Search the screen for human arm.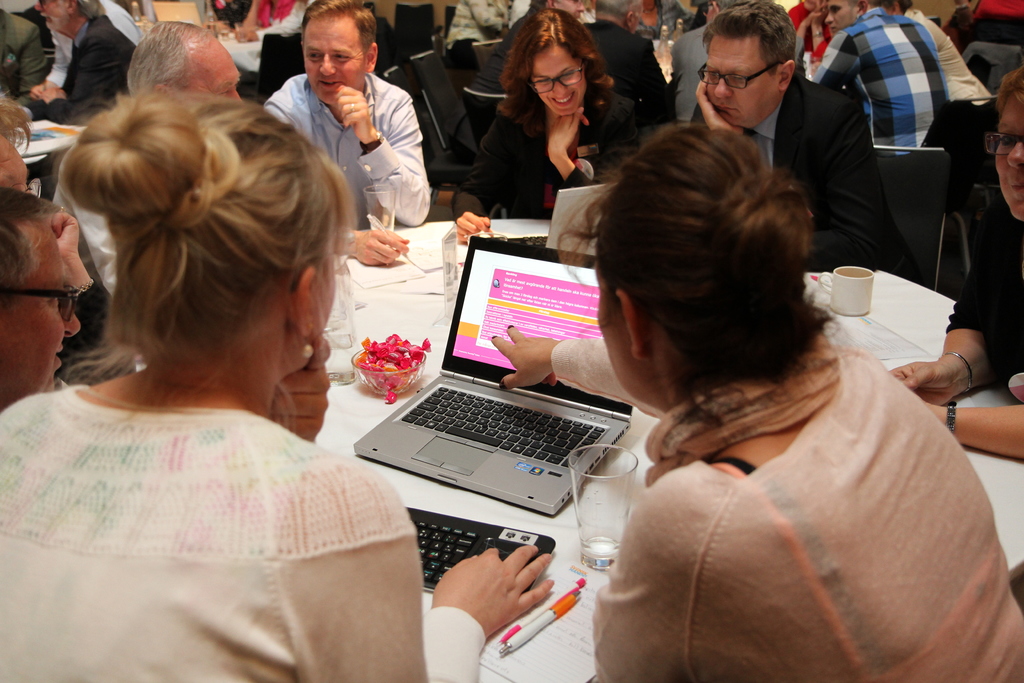
Found at BBox(879, 220, 1005, 404).
